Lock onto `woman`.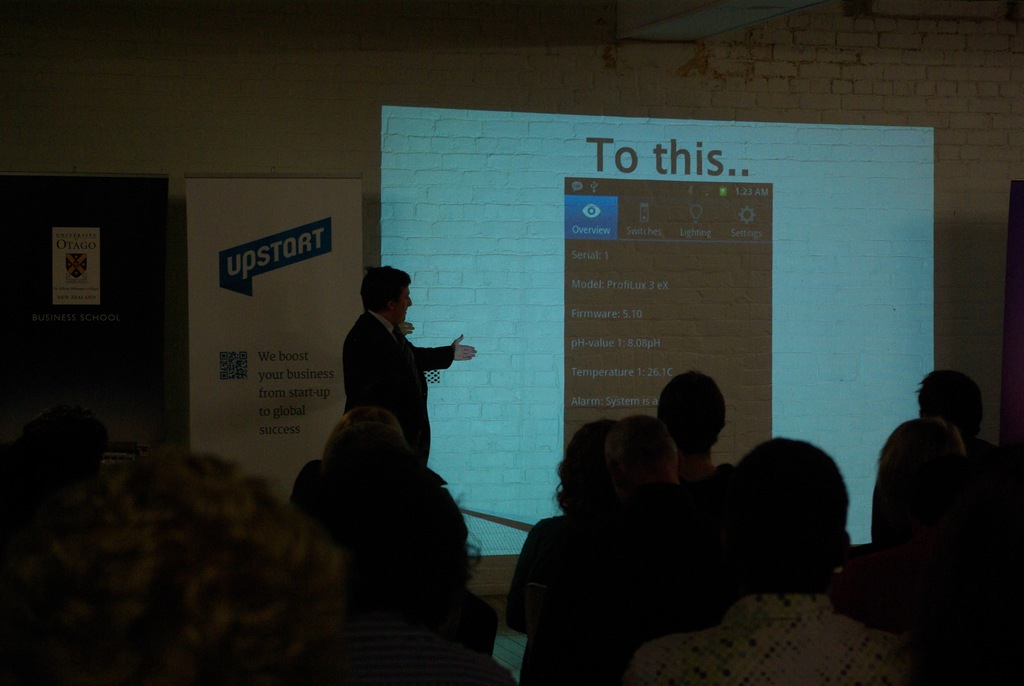
Locked: bbox(501, 417, 614, 685).
